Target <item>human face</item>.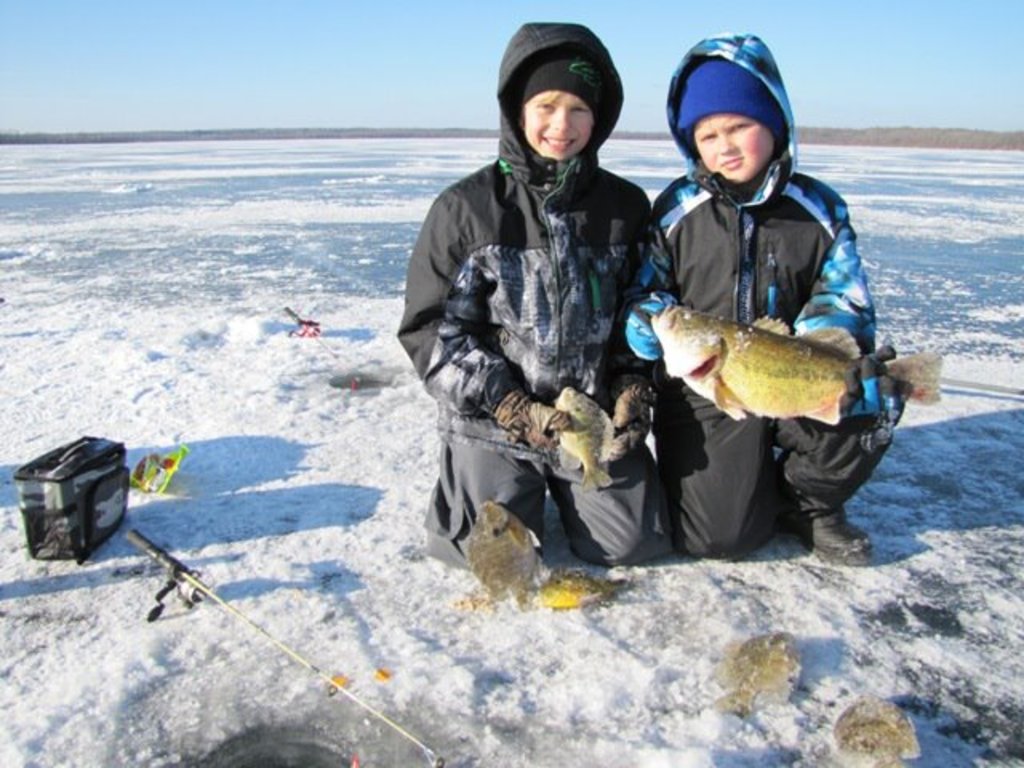
Target region: select_region(696, 117, 768, 179).
